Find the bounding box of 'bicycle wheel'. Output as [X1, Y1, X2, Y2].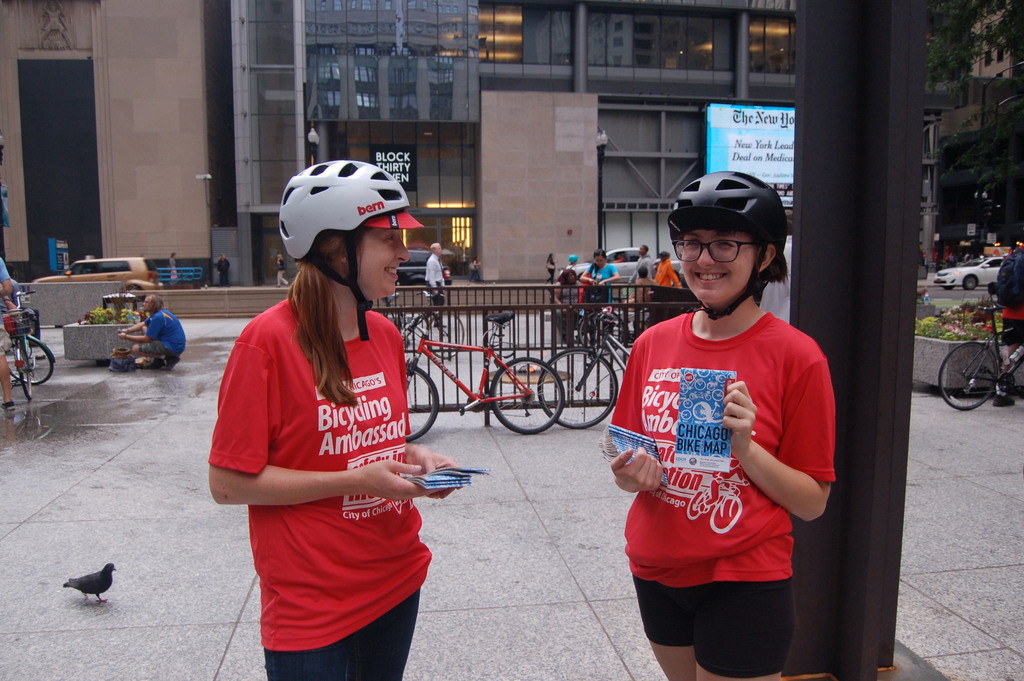
[3, 338, 54, 386].
